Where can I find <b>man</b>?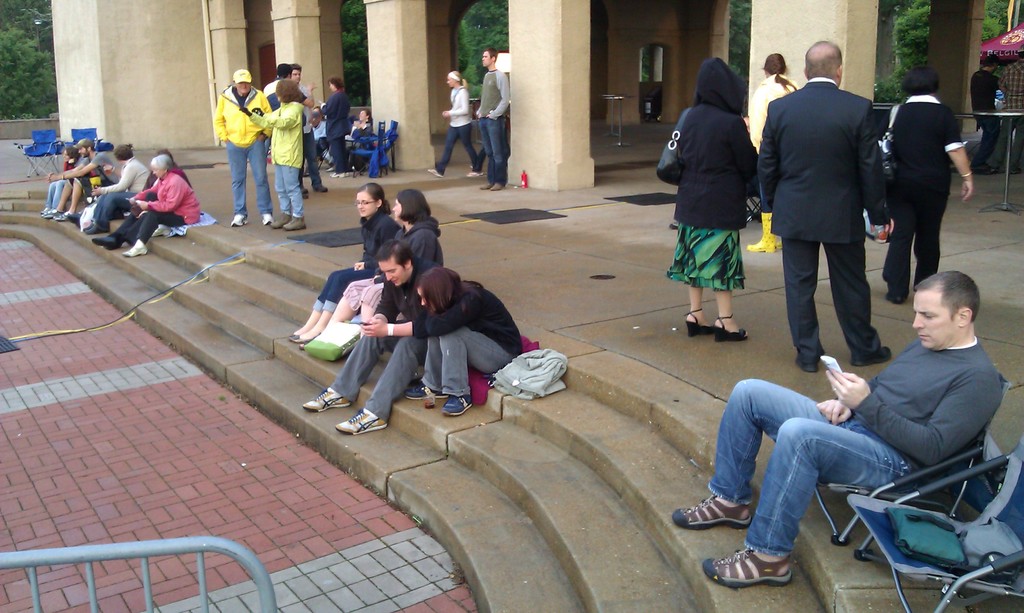
You can find it at x1=315, y1=75, x2=353, y2=177.
